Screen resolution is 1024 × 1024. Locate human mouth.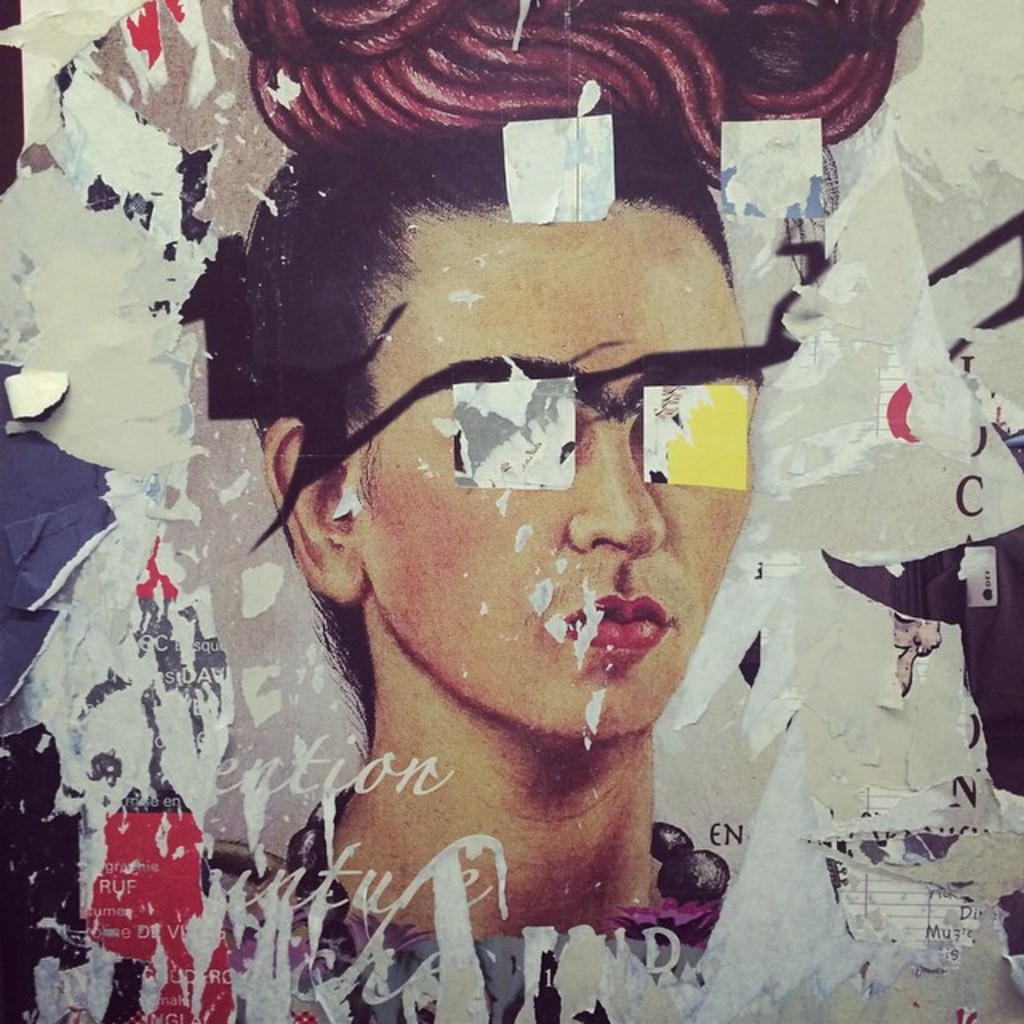
Rect(557, 594, 666, 651).
